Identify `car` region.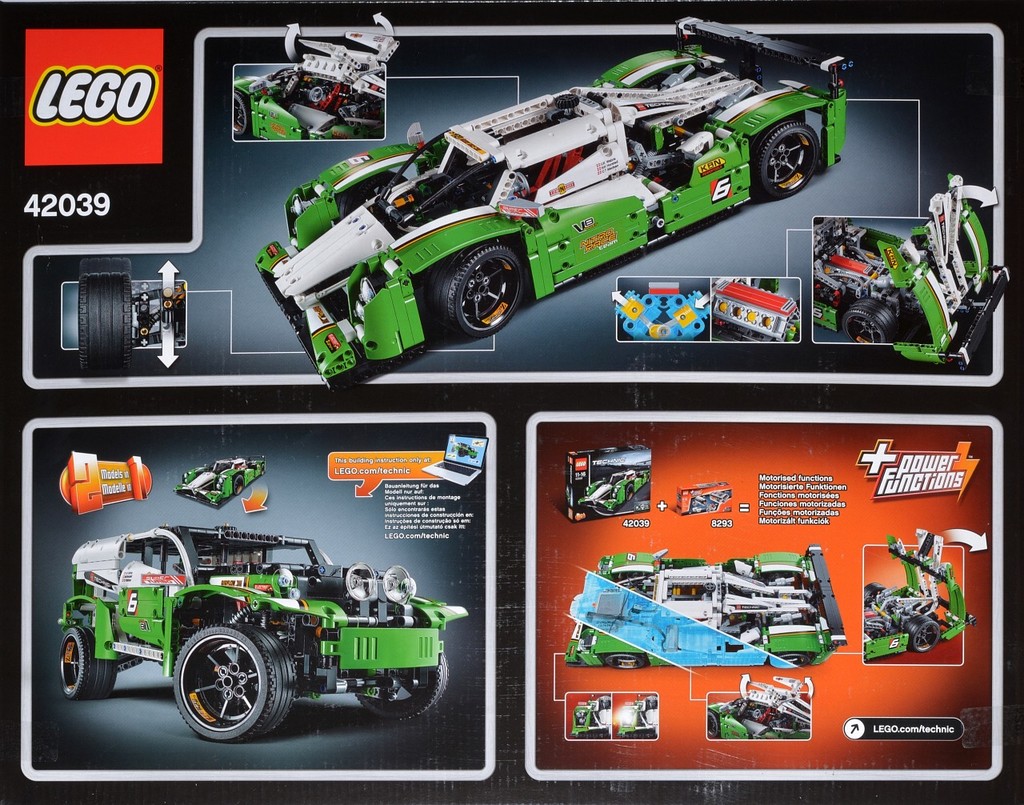
Region: <region>445, 440, 482, 465</region>.
